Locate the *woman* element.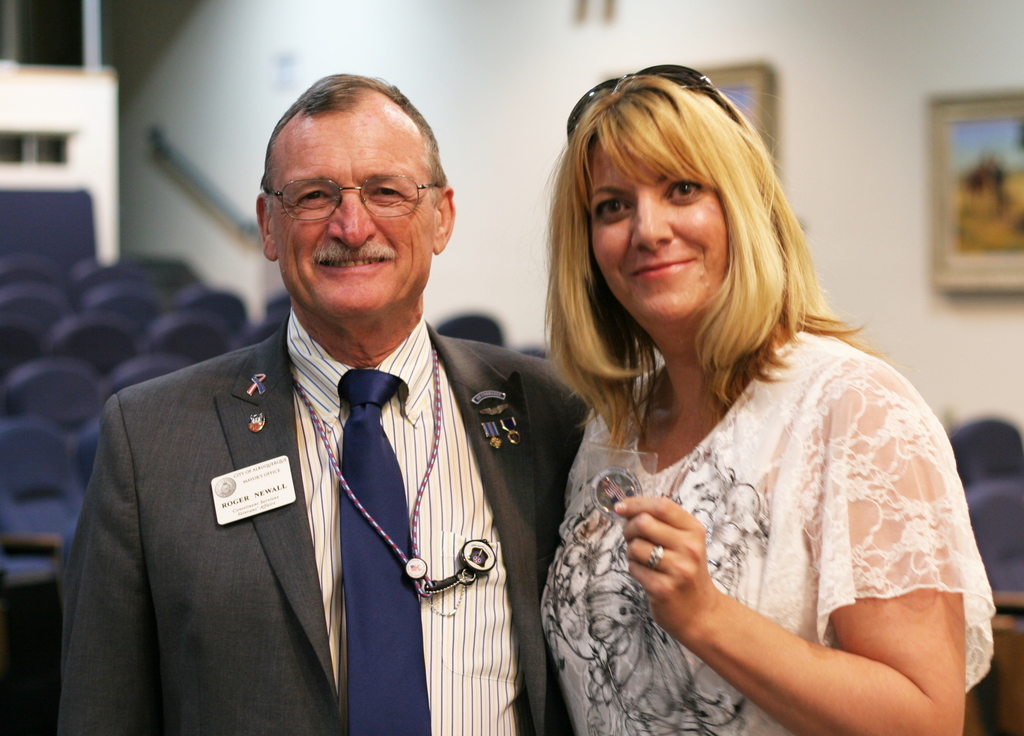
Element bbox: x1=526, y1=45, x2=1008, y2=735.
